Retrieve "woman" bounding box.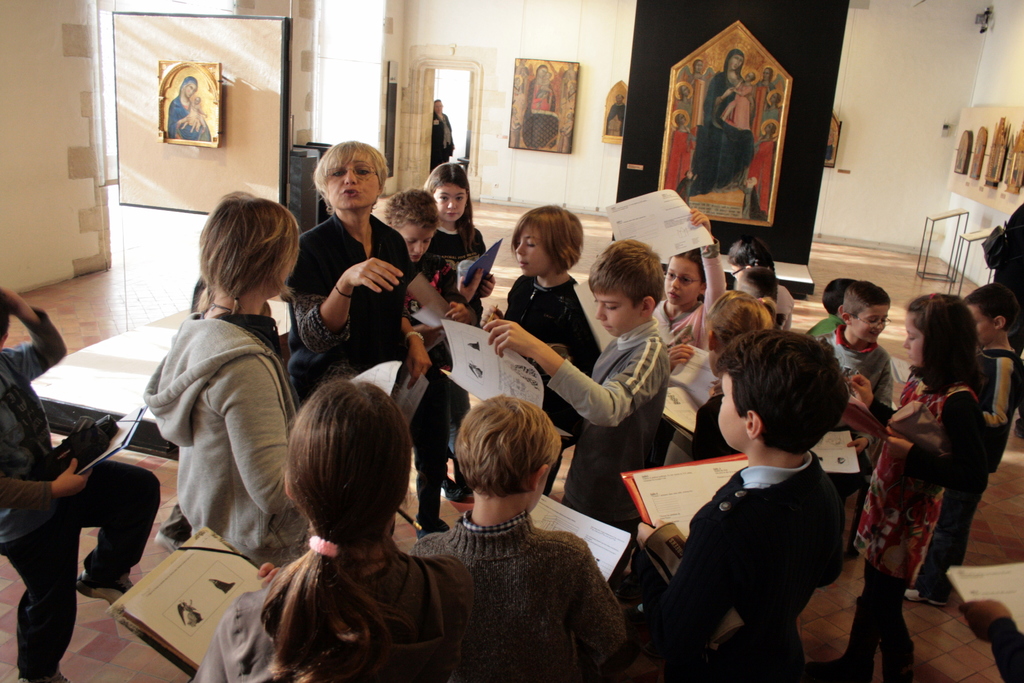
Bounding box: box=[692, 47, 755, 194].
